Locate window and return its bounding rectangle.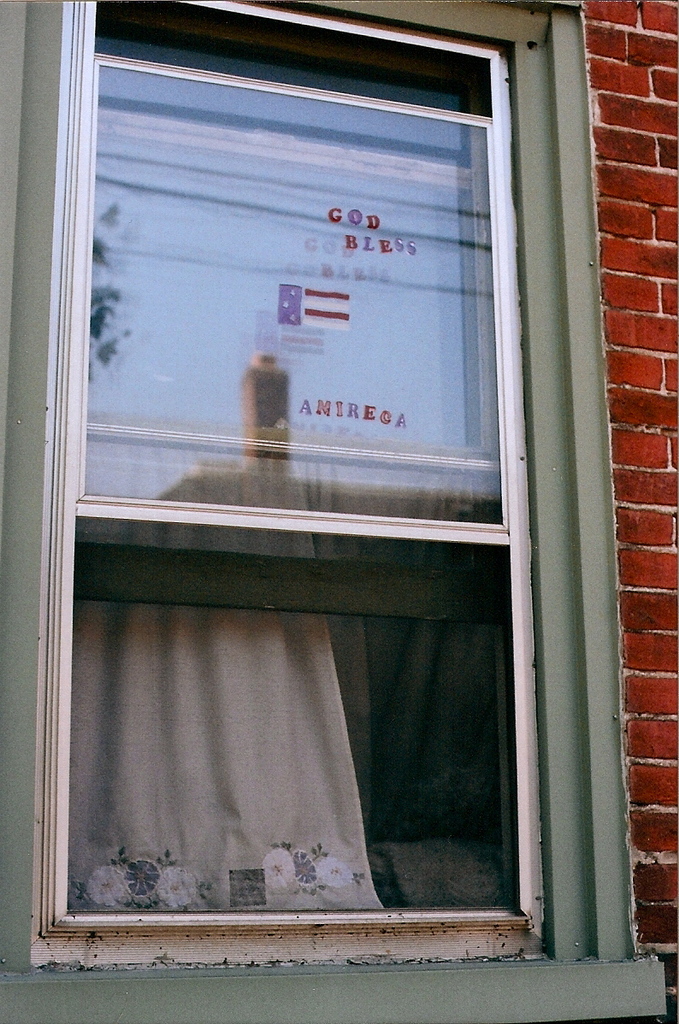
{"left": 0, "top": 49, "right": 638, "bottom": 996}.
